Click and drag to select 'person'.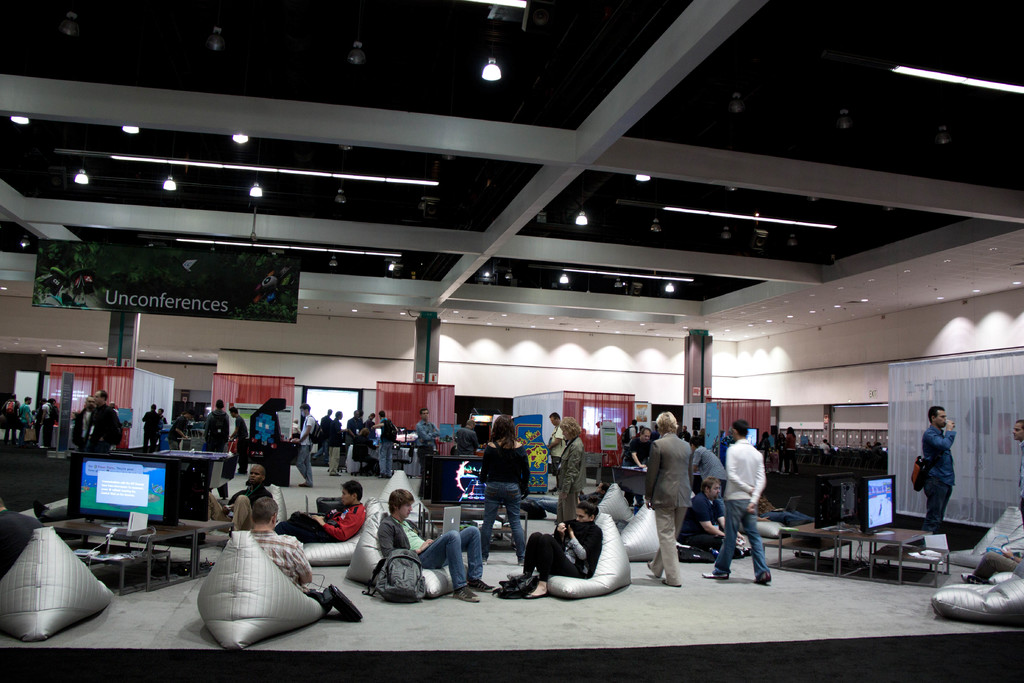
Selection: bbox=[680, 478, 746, 553].
